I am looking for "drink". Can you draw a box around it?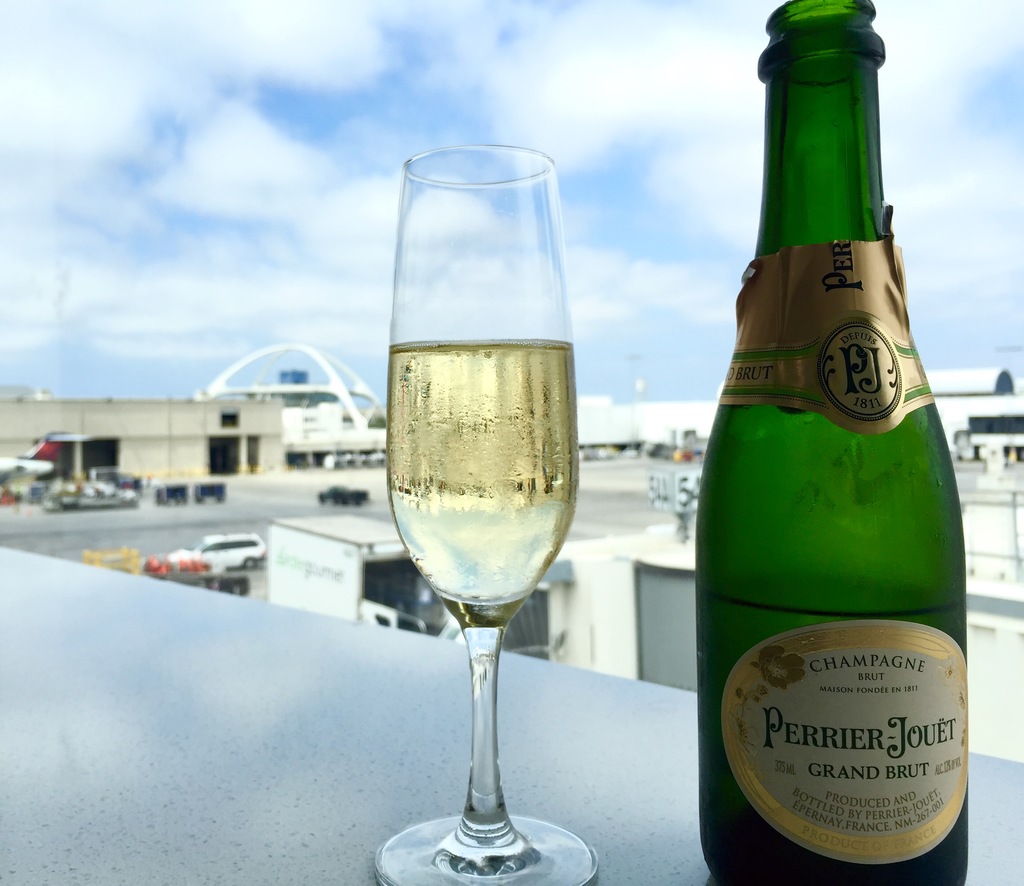
Sure, the bounding box is box=[703, 40, 959, 885].
